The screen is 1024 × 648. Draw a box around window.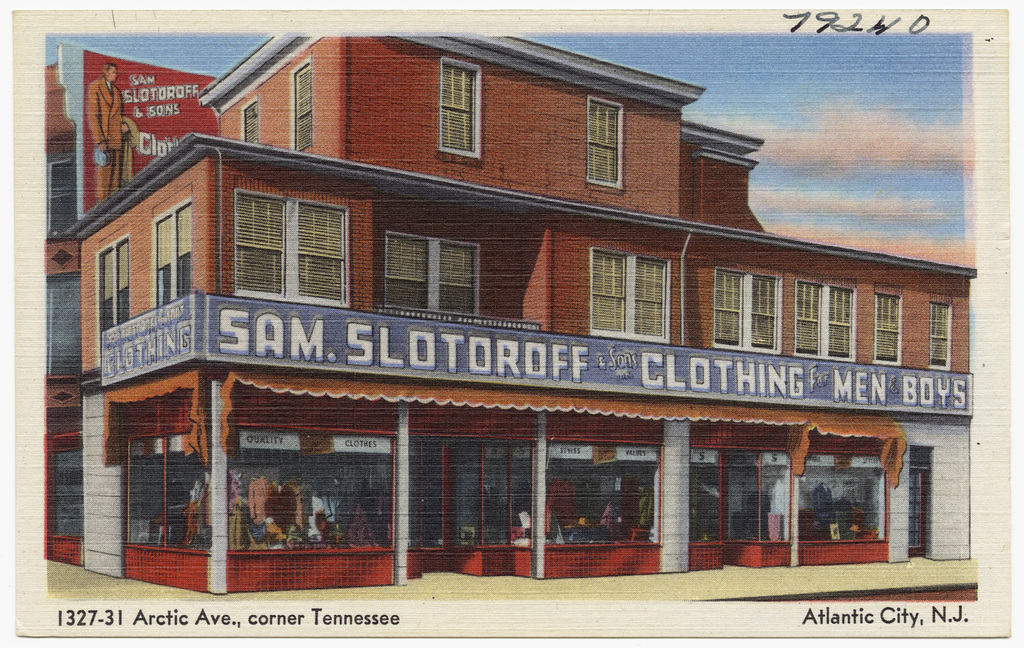
<region>94, 236, 131, 337</region>.
